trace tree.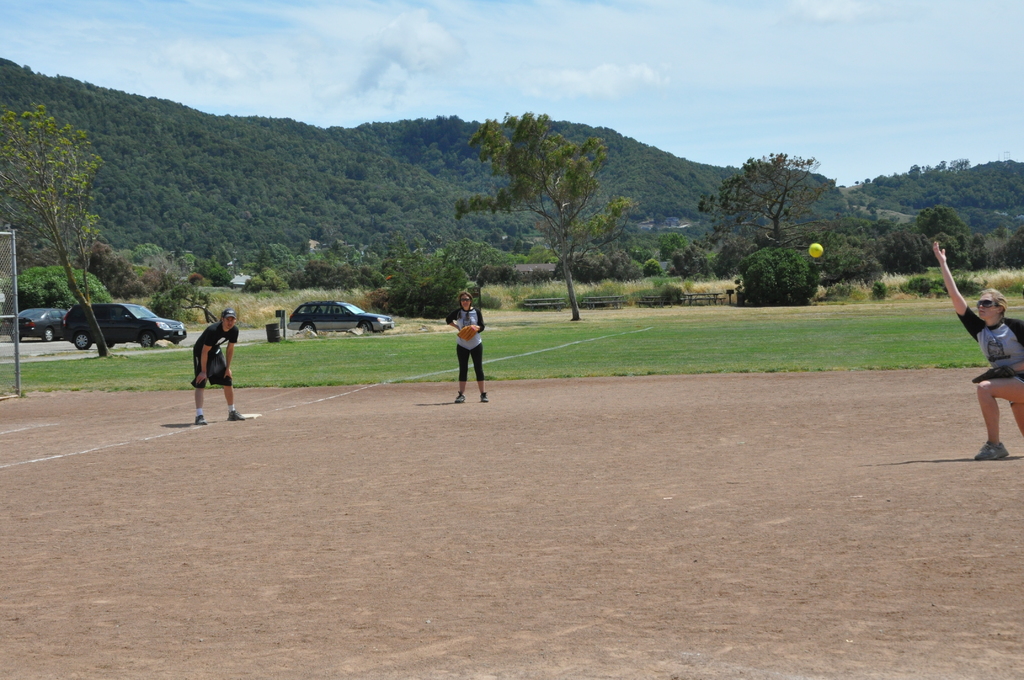
Traced to box=[0, 105, 108, 361].
